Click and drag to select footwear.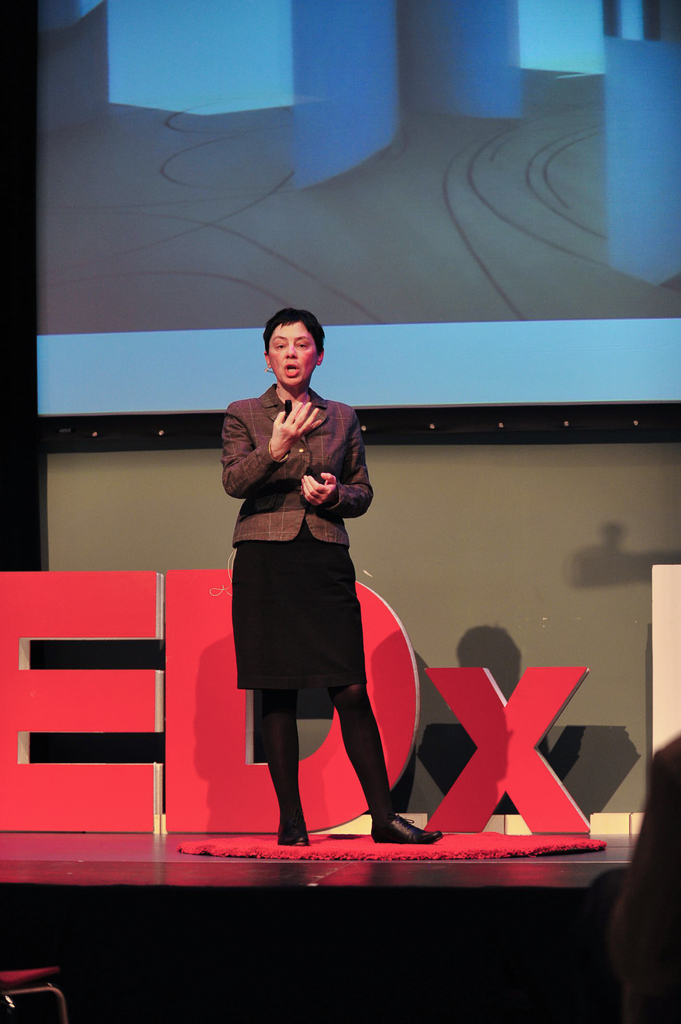
Selection: box(368, 810, 441, 845).
